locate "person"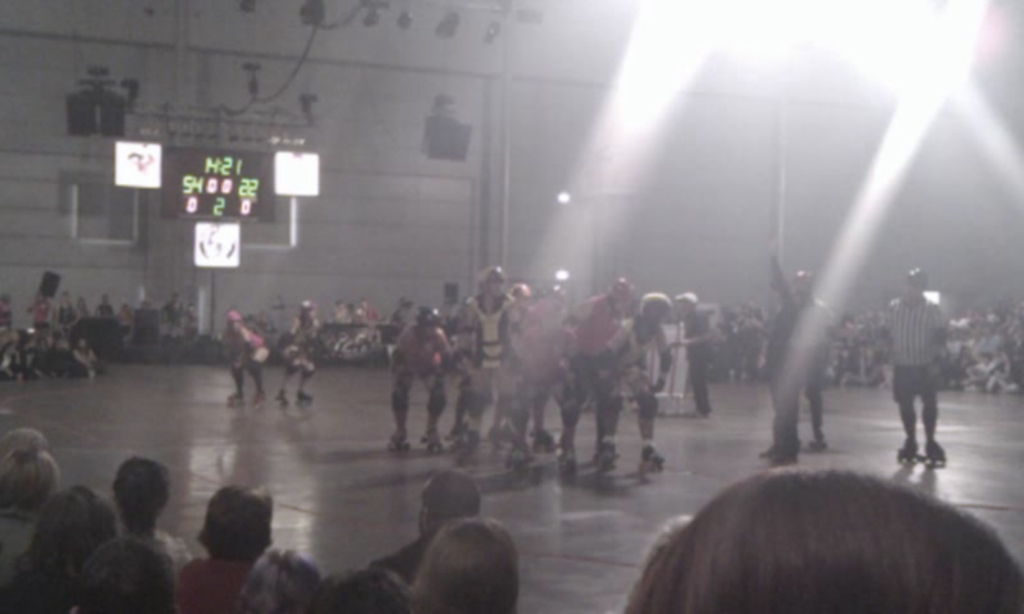
[left=389, top=308, right=453, bottom=454]
